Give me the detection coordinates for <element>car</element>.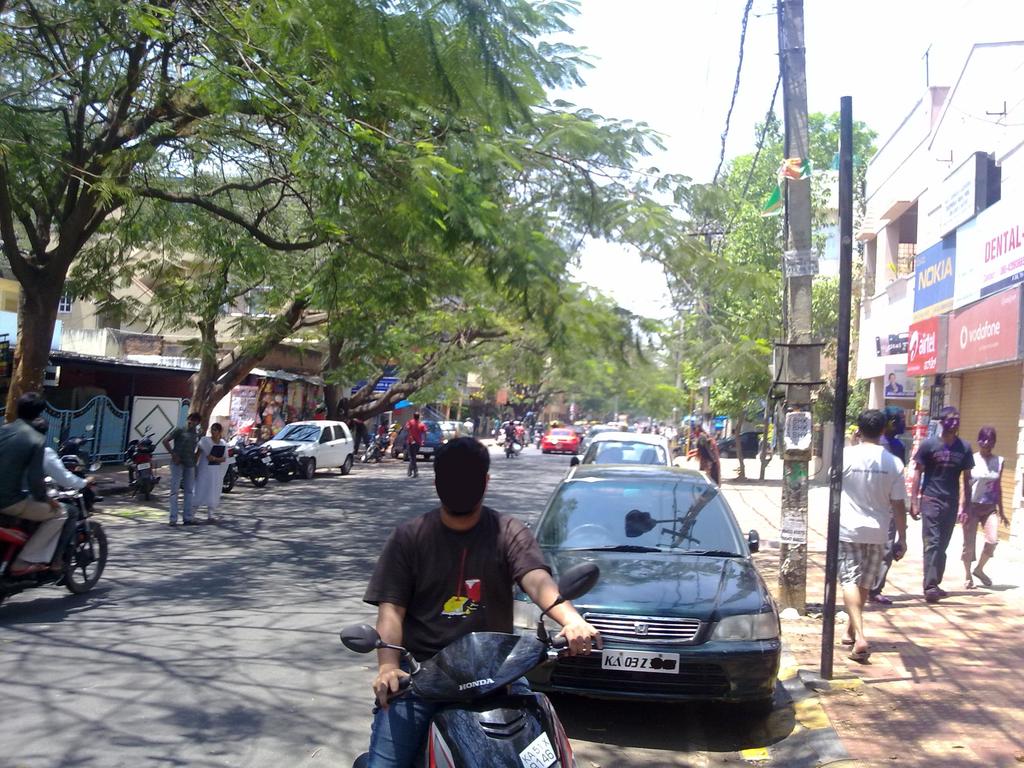
515, 465, 786, 738.
